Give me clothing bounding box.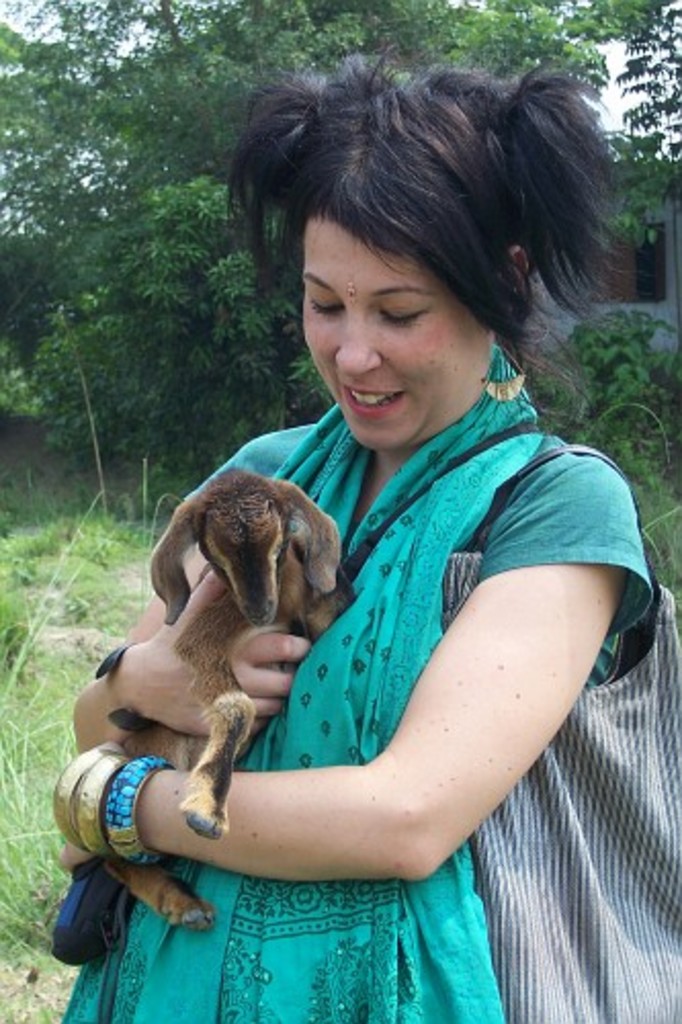
BBox(74, 334, 680, 1022).
